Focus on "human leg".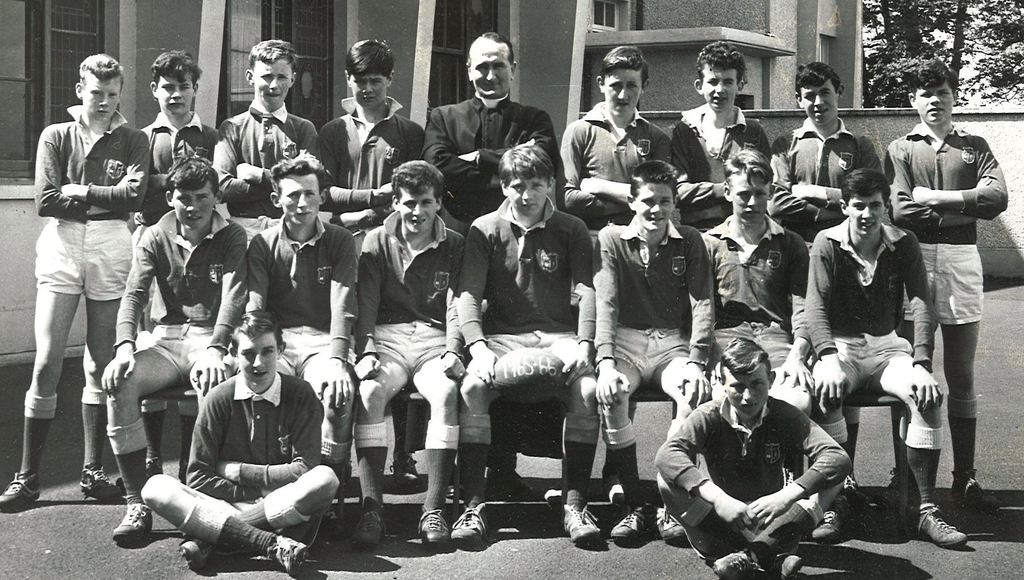
Focused at {"left": 645, "top": 333, "right": 710, "bottom": 534}.
